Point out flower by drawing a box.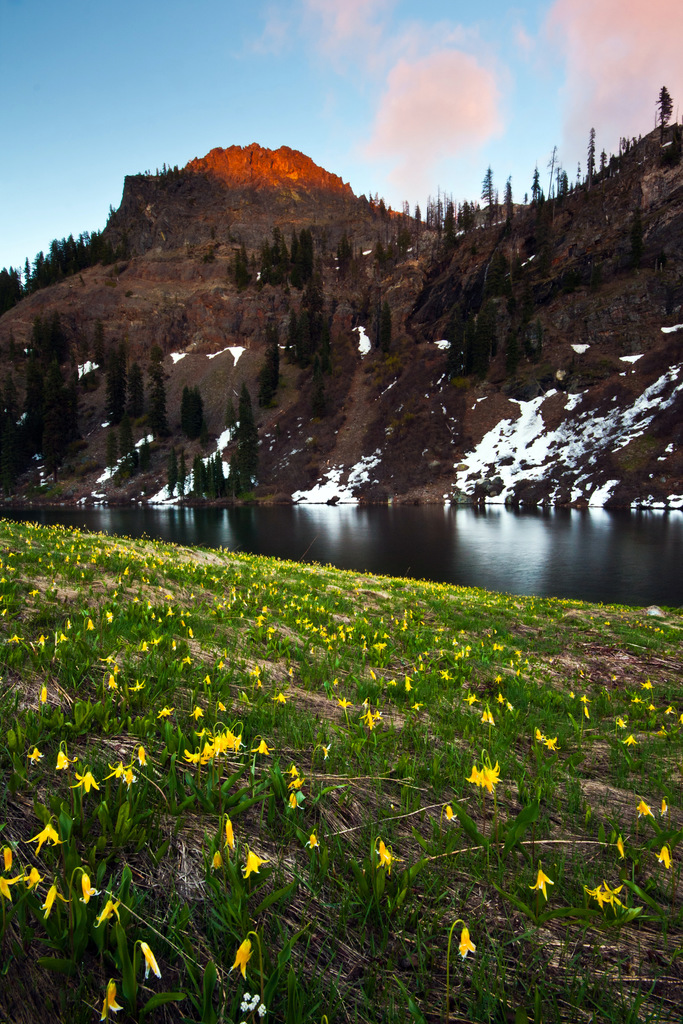
crop(129, 678, 147, 700).
